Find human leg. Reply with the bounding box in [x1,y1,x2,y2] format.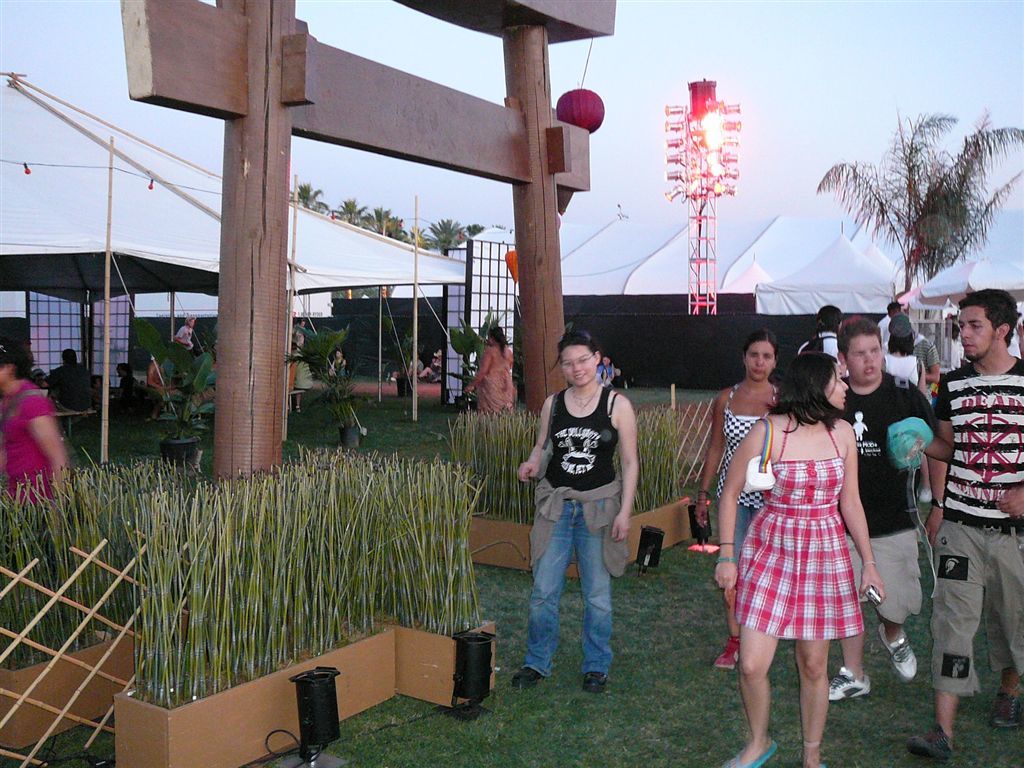
[831,635,870,695].
